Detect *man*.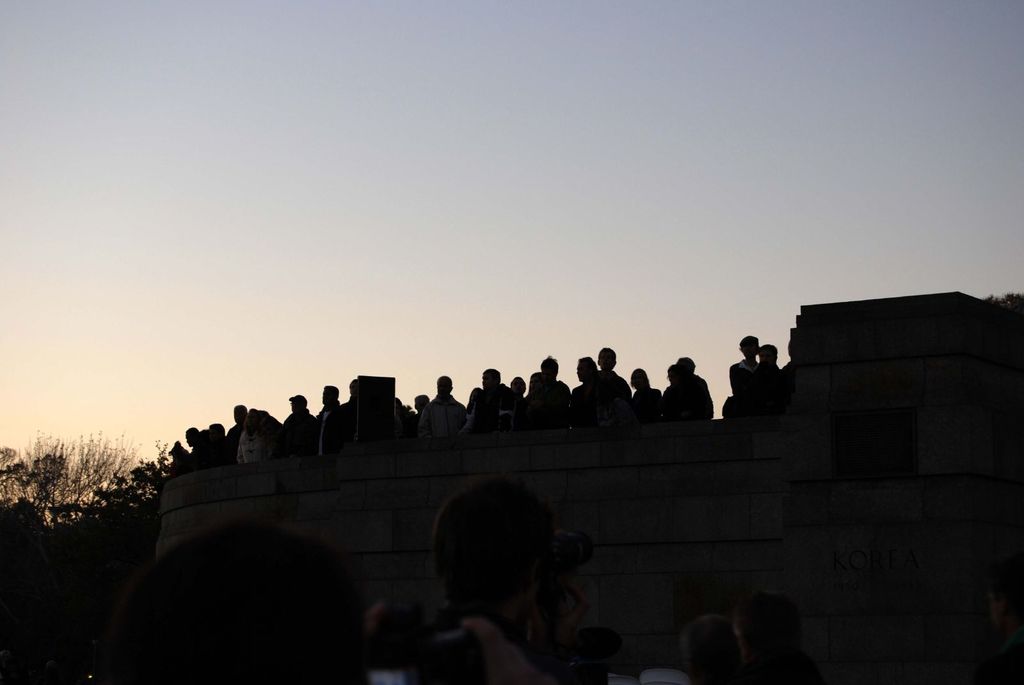
Detected at <box>284,390,311,424</box>.
